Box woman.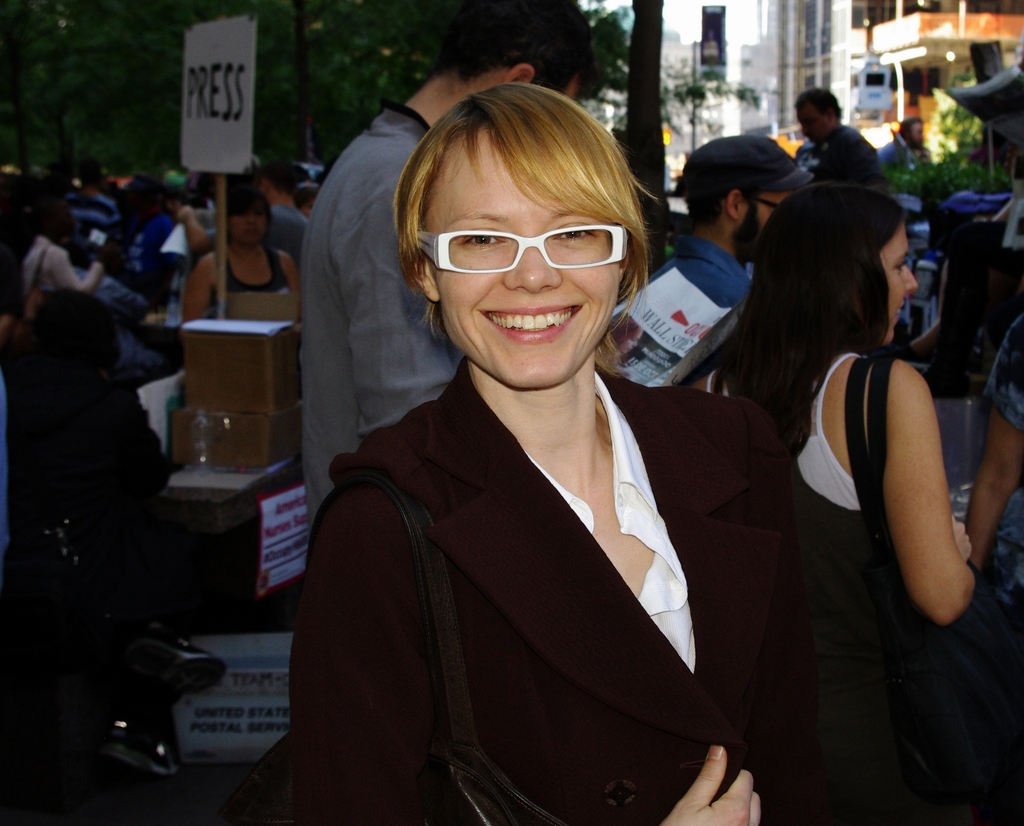
{"x1": 692, "y1": 184, "x2": 979, "y2": 825}.
